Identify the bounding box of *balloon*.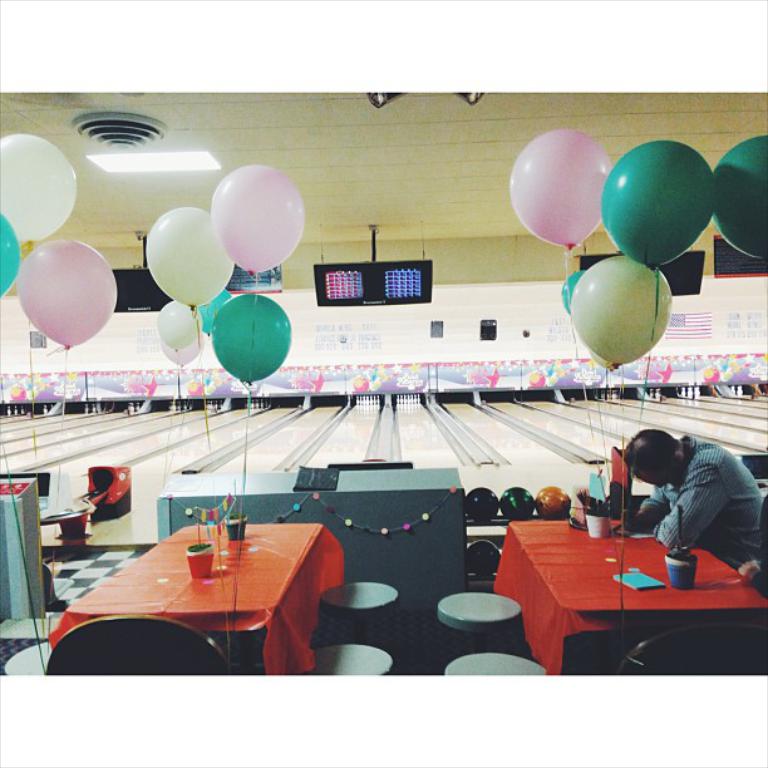
(left=558, top=270, right=584, bottom=315).
